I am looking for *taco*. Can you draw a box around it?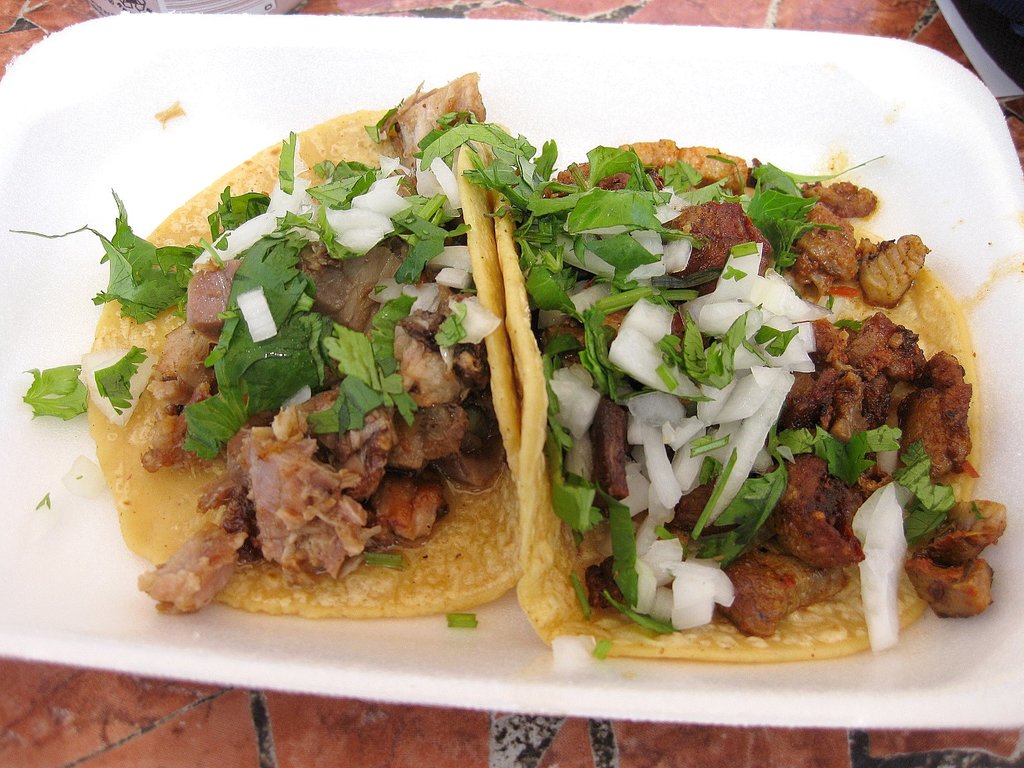
Sure, the bounding box is l=74, t=72, r=521, b=621.
